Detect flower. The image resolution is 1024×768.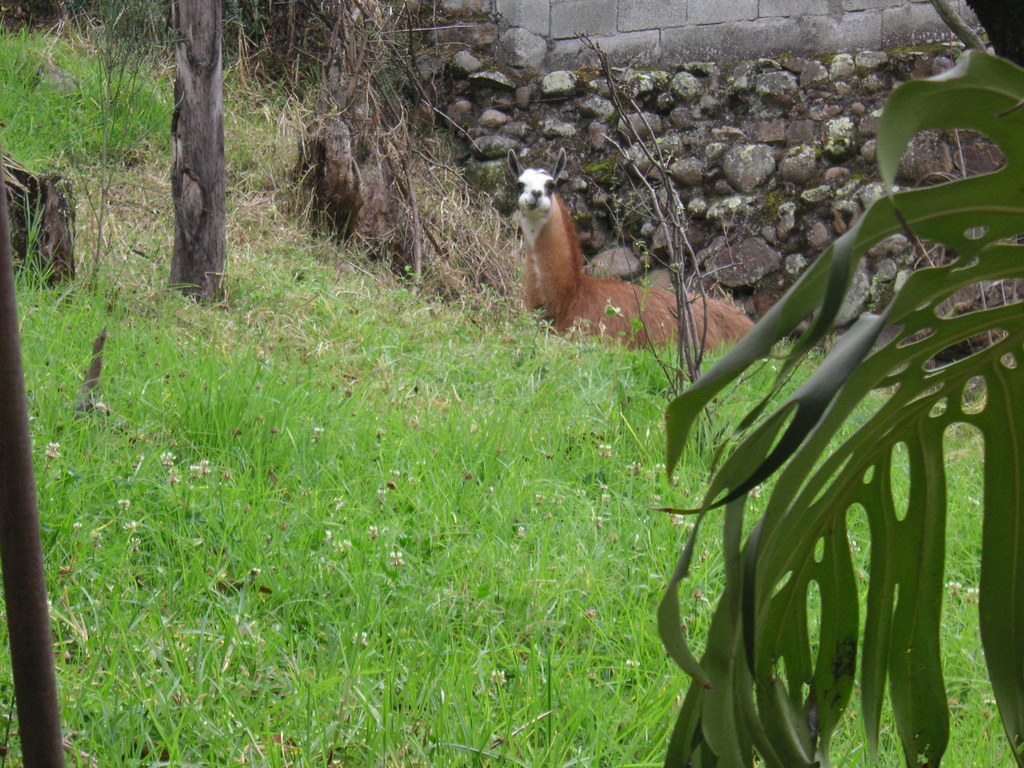
[left=372, top=426, right=391, bottom=444].
